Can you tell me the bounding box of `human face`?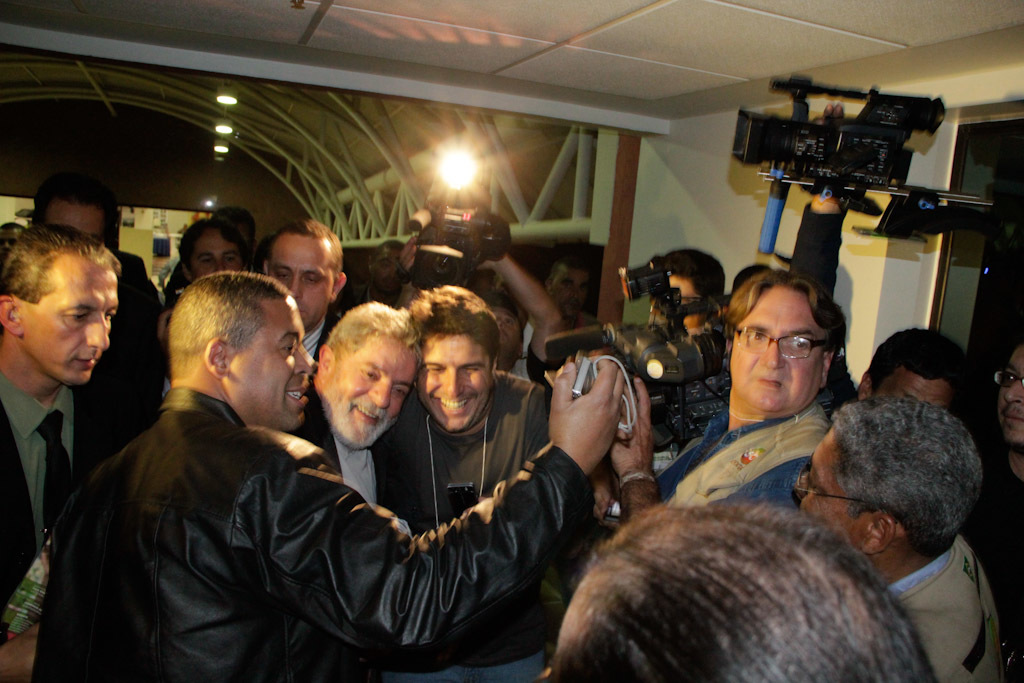
pyautogui.locateOnScreen(37, 202, 113, 251).
